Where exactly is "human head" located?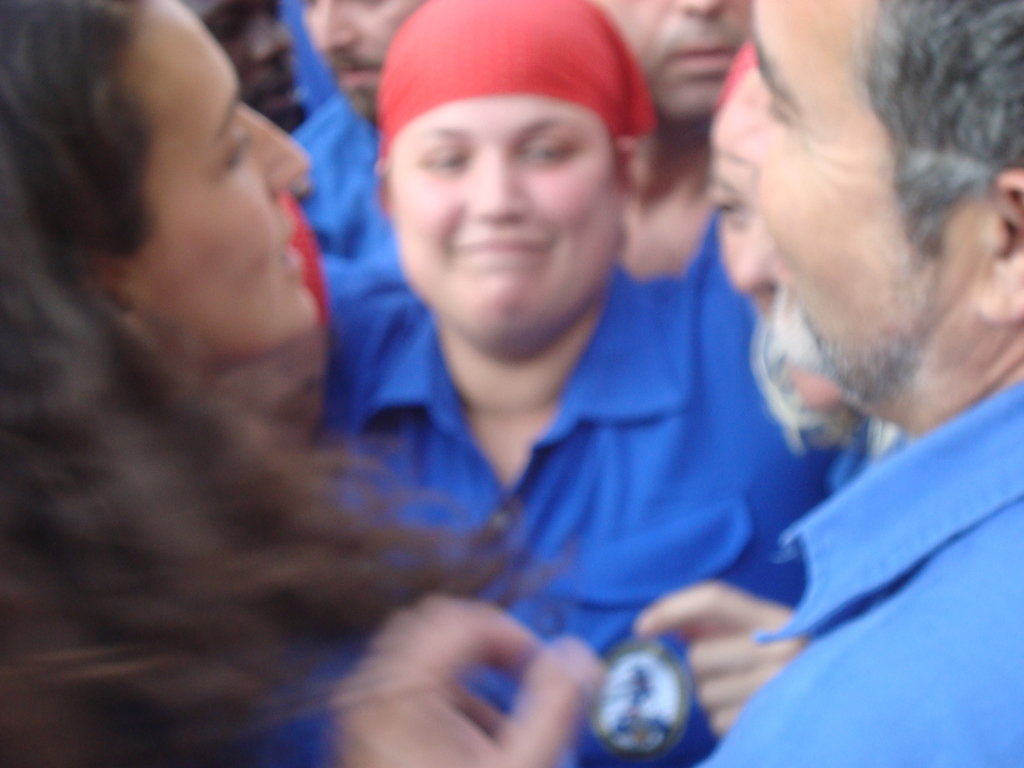
Its bounding box is detection(711, 0, 1023, 416).
